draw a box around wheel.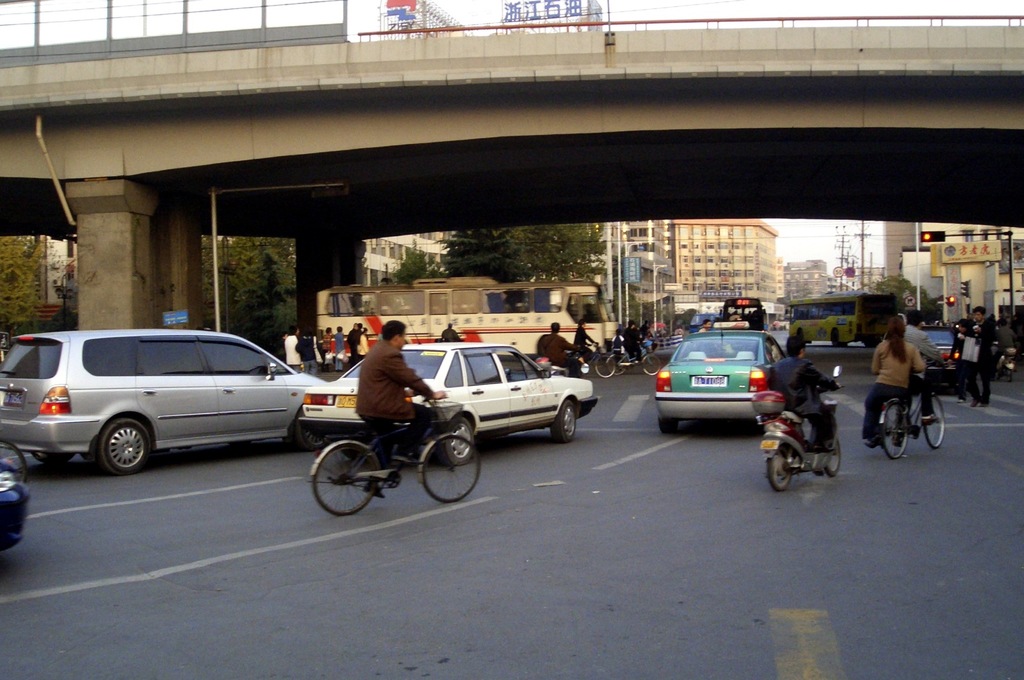
BBox(827, 441, 838, 476).
